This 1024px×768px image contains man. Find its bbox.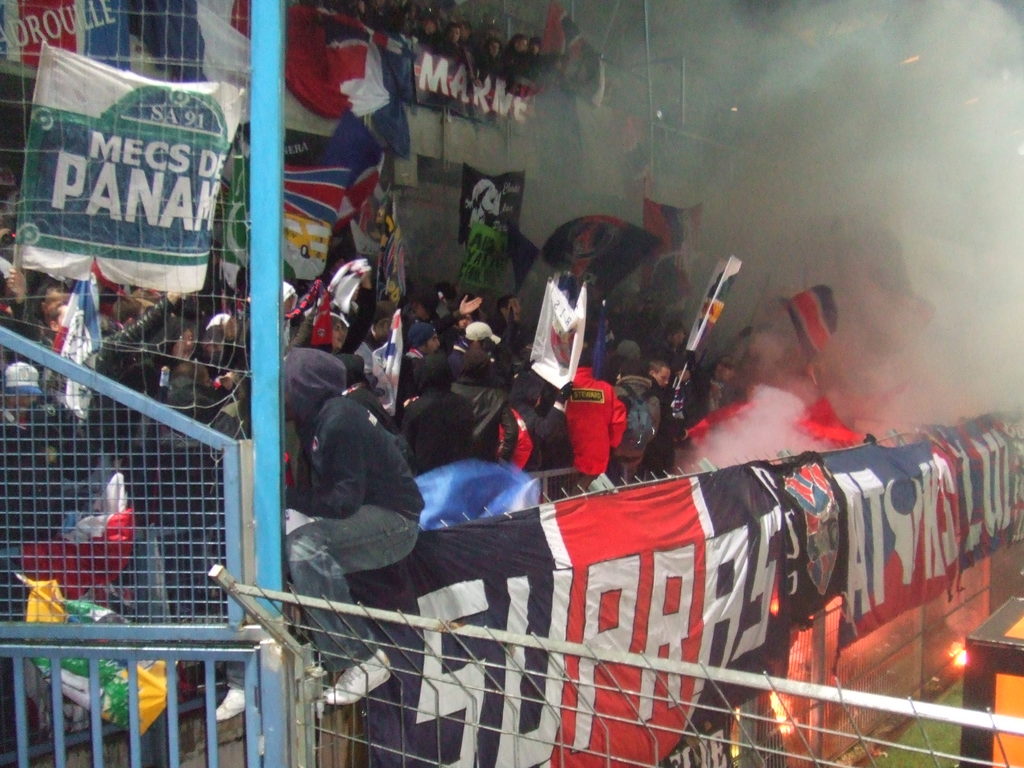
<box>0,358,84,522</box>.
